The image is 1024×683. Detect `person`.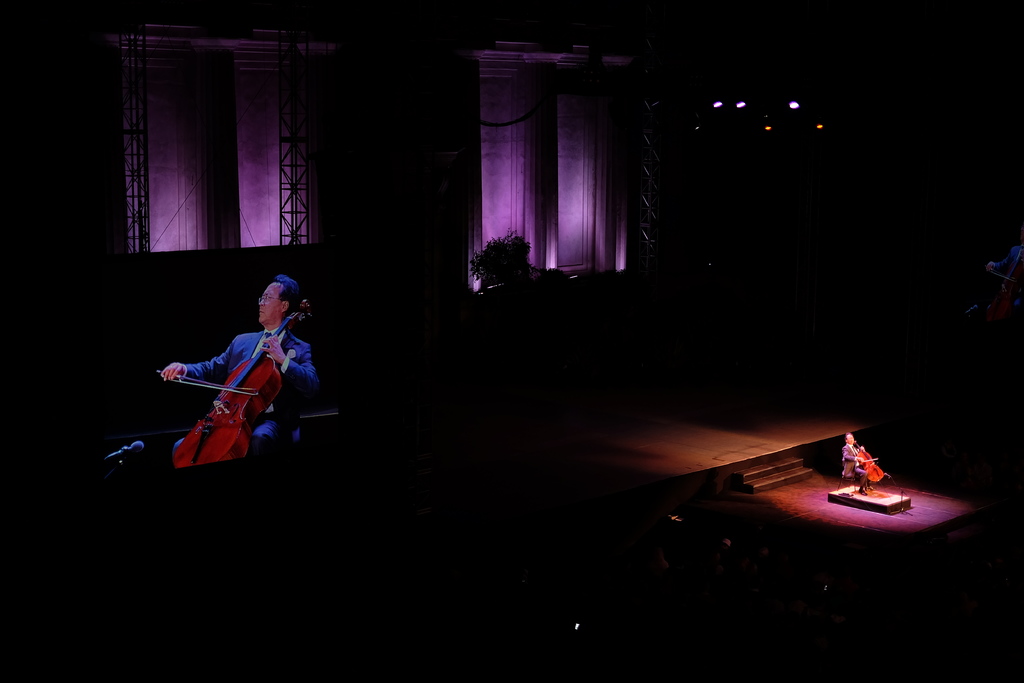
Detection: <bbox>141, 272, 326, 462</bbox>.
